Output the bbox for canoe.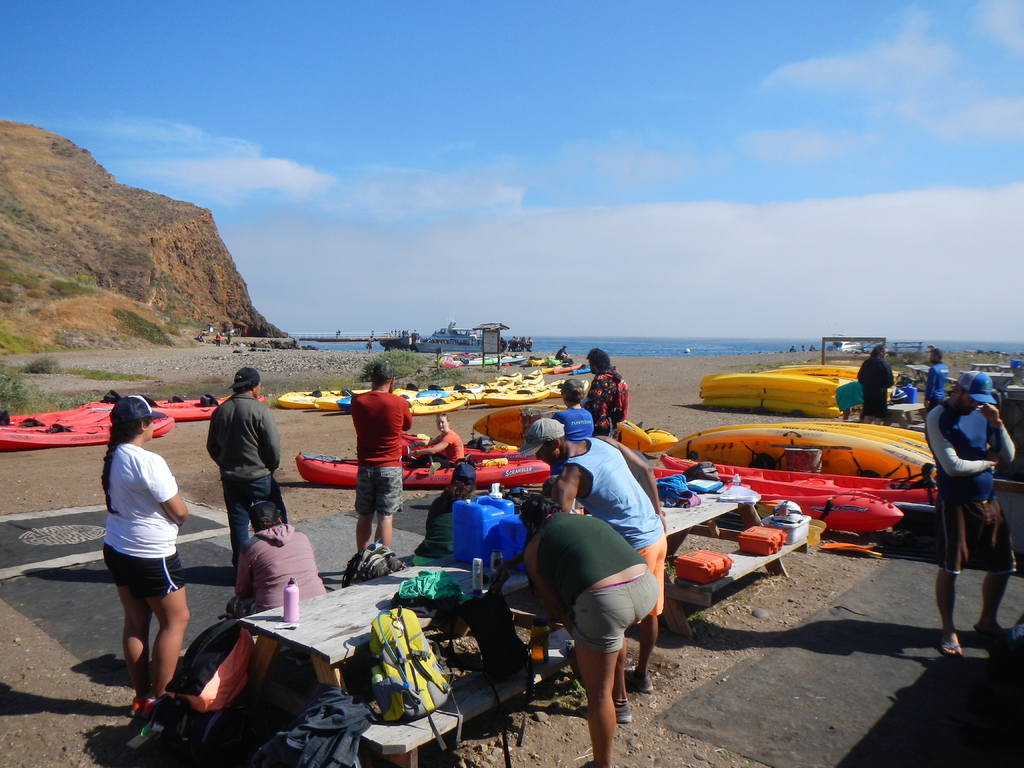
(left=0, top=401, right=100, bottom=428).
